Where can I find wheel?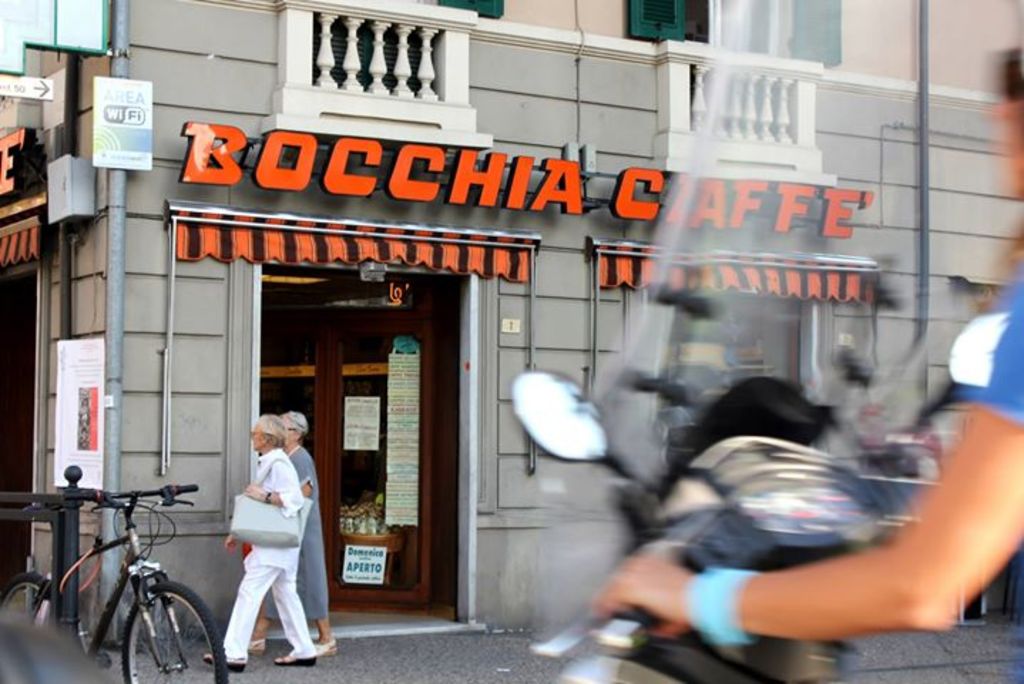
You can find it at pyautogui.locateOnScreen(122, 584, 231, 683).
